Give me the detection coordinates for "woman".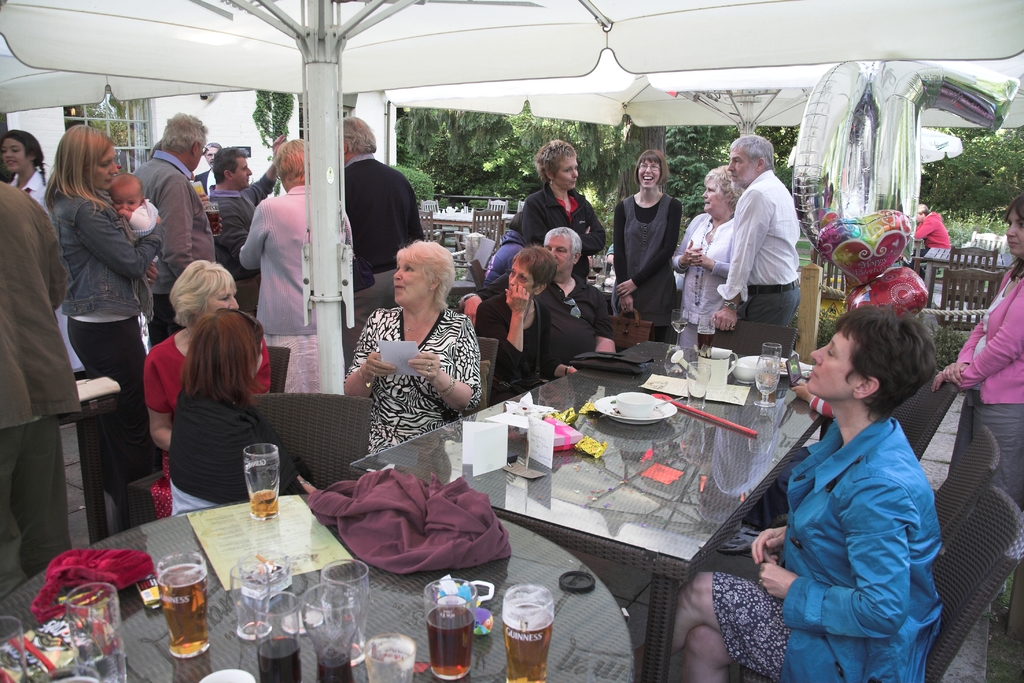
box(612, 149, 680, 340).
